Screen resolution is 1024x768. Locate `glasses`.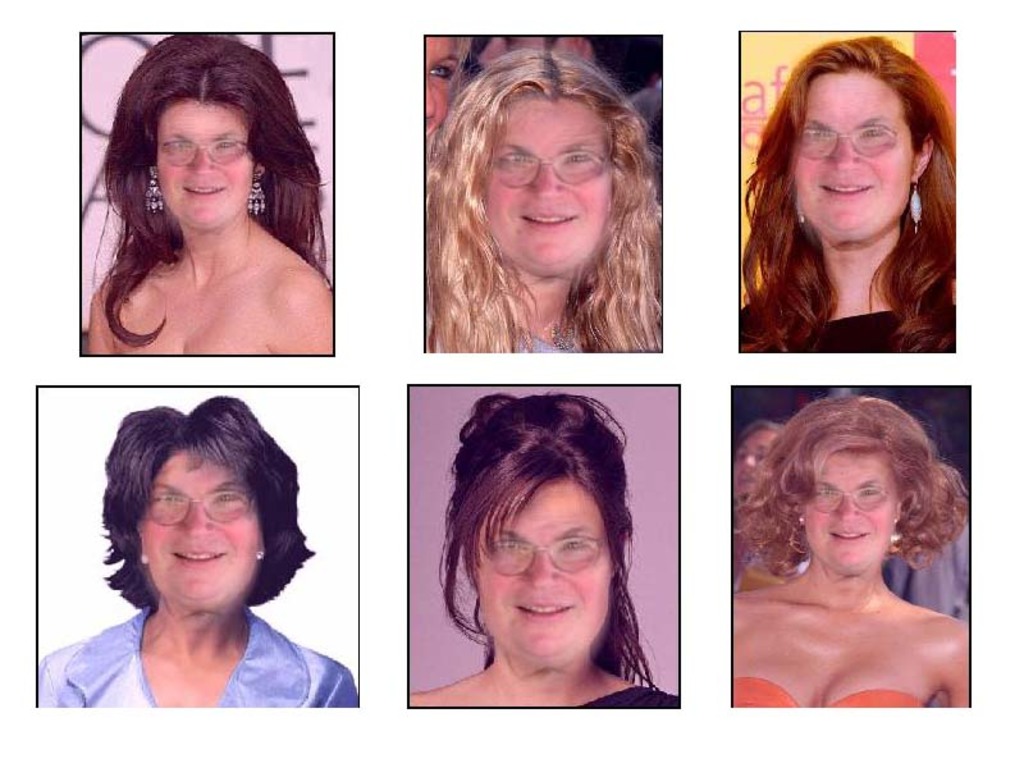
(x1=488, y1=534, x2=621, y2=582).
